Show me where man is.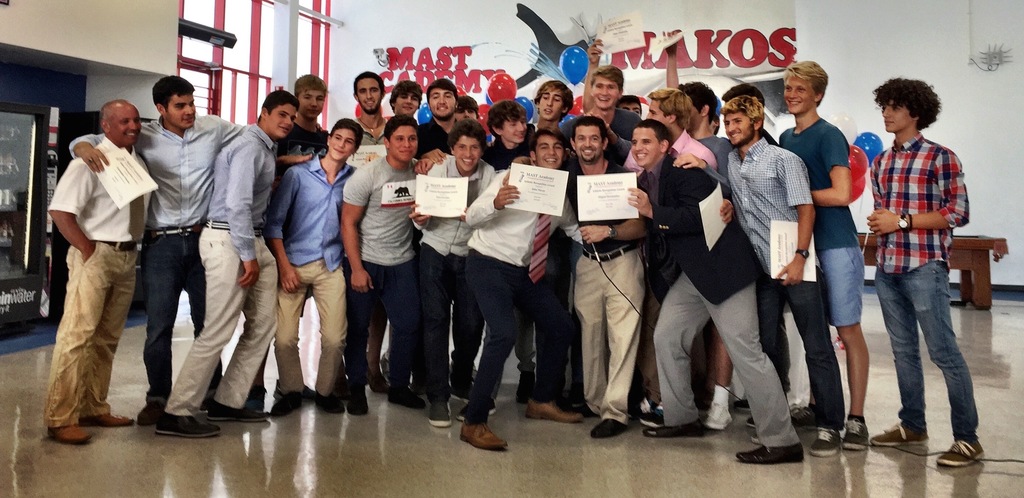
man is at <box>384,79,424,383</box>.
